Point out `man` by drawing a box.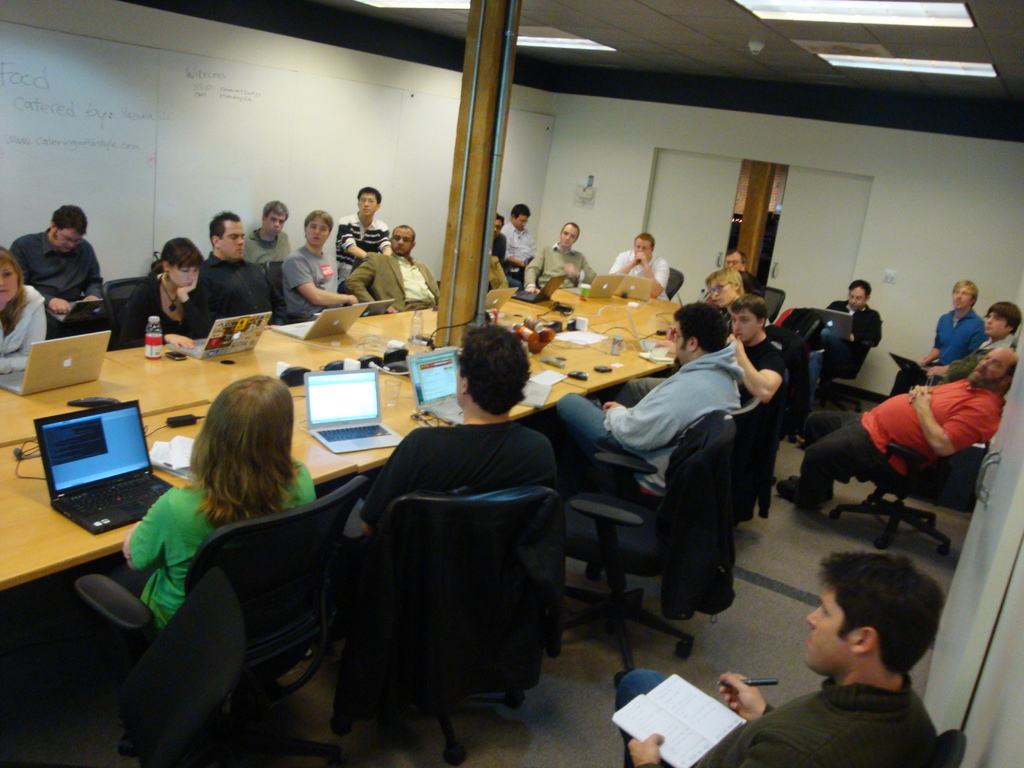
bbox(556, 300, 746, 495).
